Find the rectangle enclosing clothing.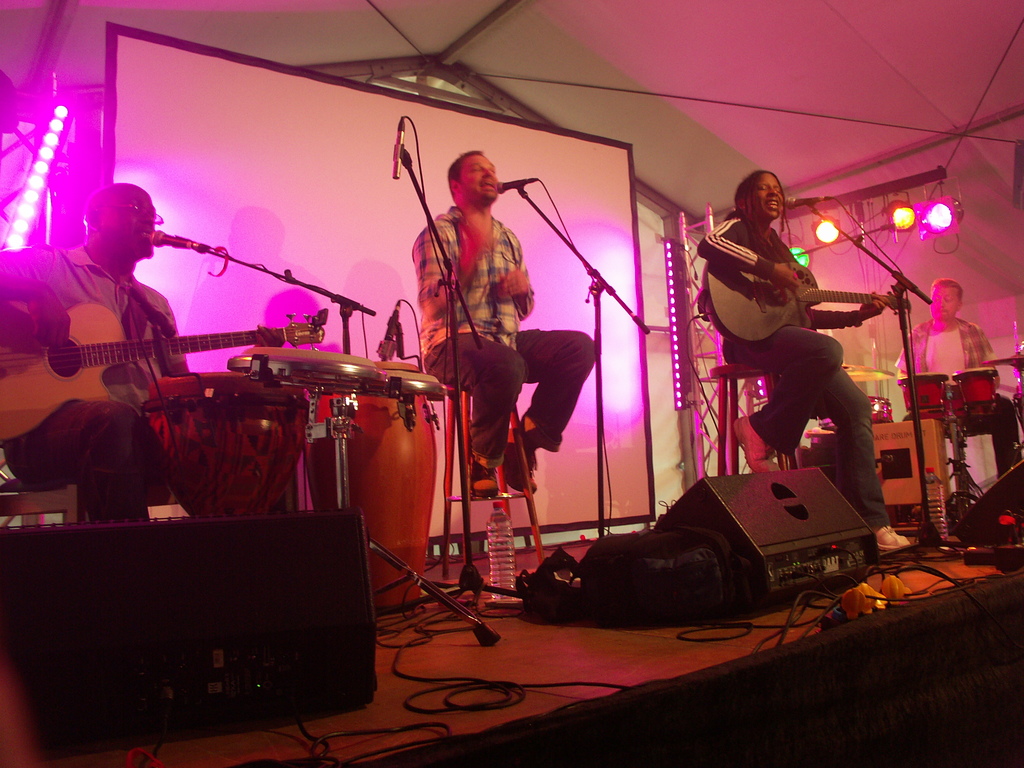
bbox=[893, 313, 1023, 479].
